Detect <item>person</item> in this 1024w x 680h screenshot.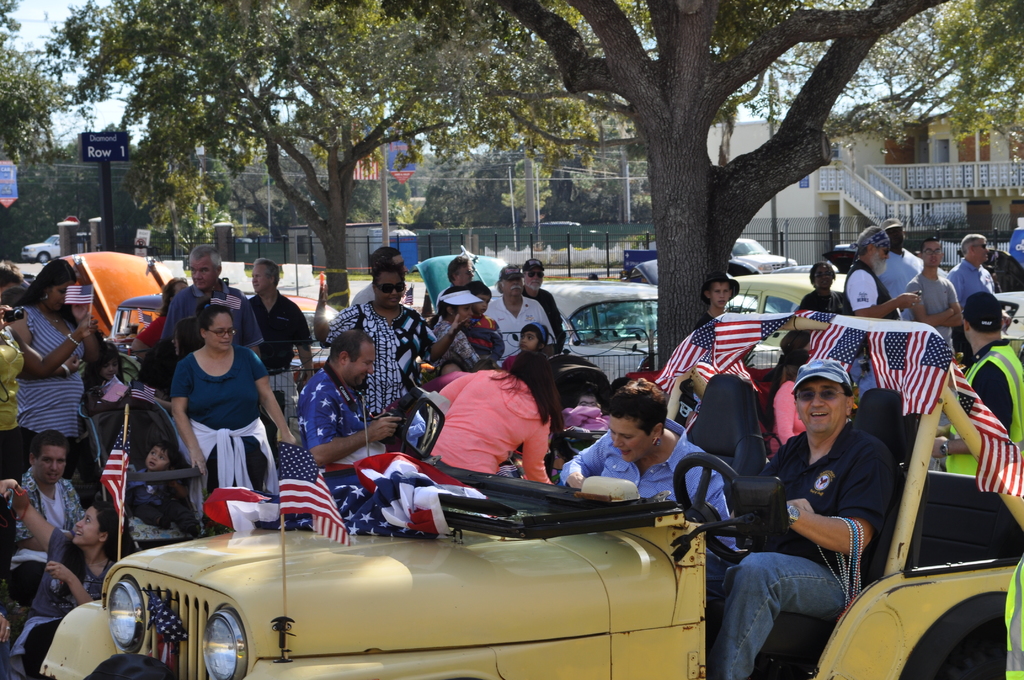
Detection: region(929, 293, 1023, 478).
